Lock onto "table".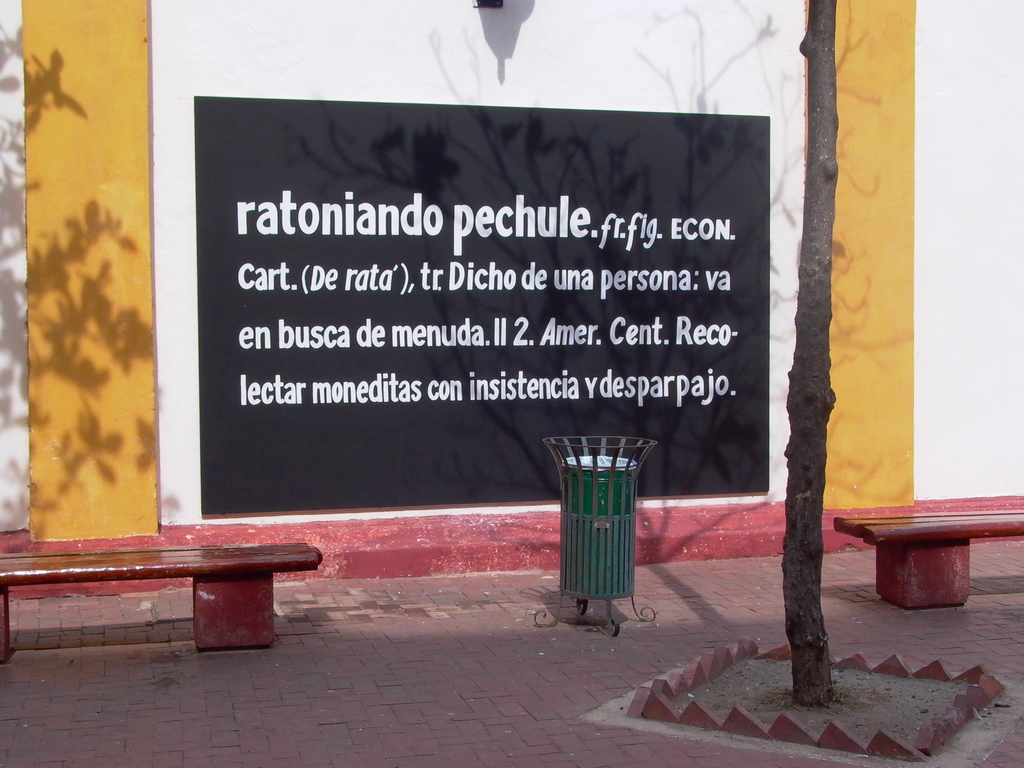
Locked: box(826, 508, 1023, 615).
